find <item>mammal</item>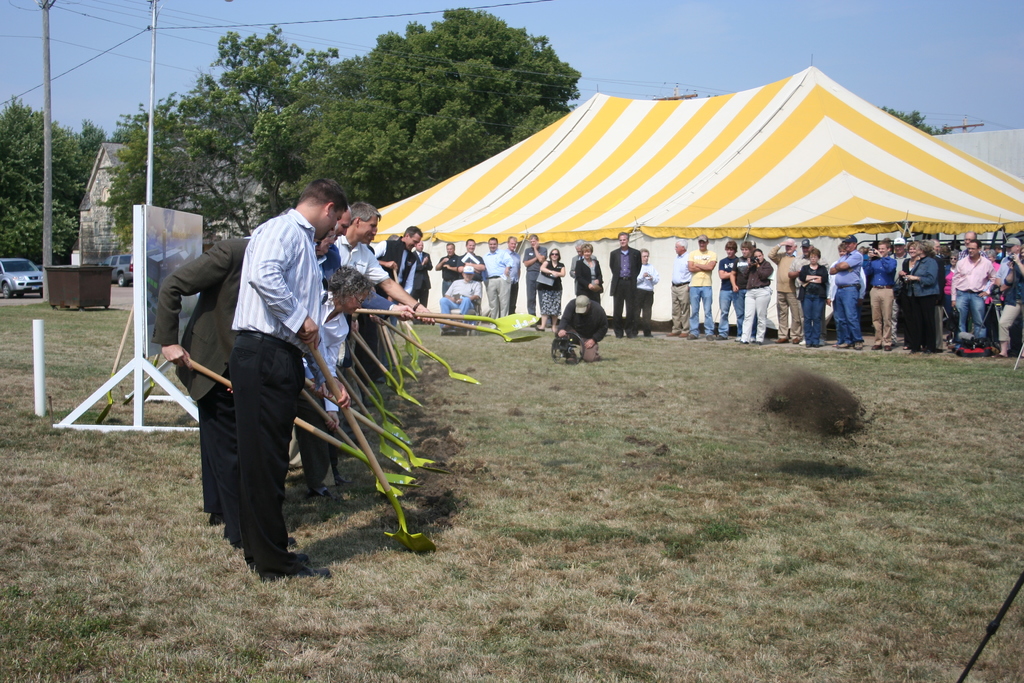
{"left": 717, "top": 239, "right": 742, "bottom": 343}
